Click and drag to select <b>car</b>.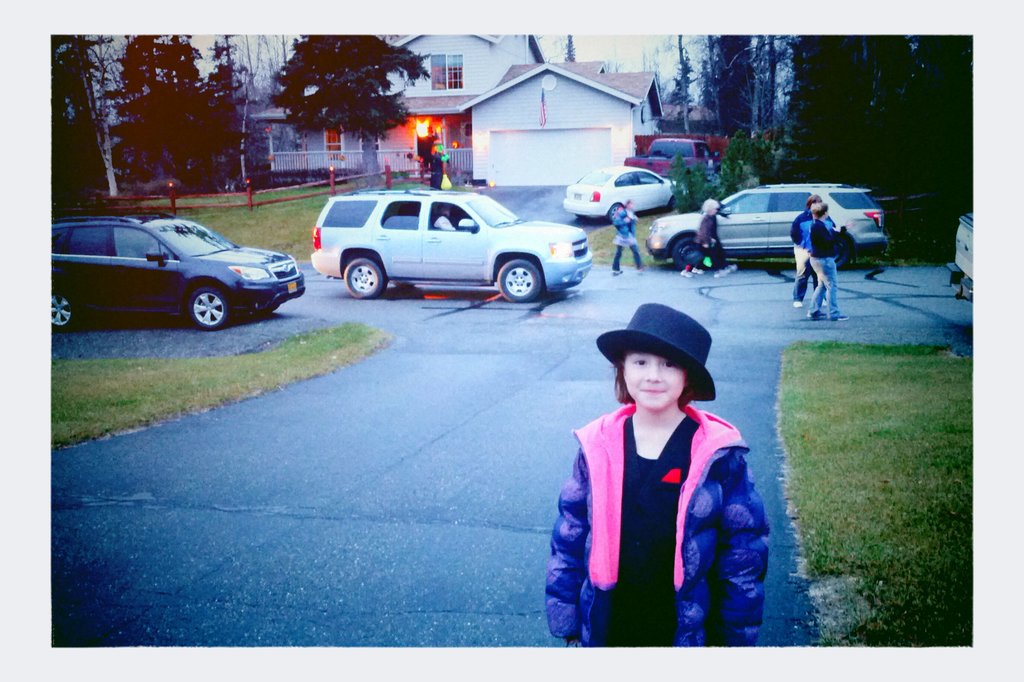
Selection: (47,207,305,334).
